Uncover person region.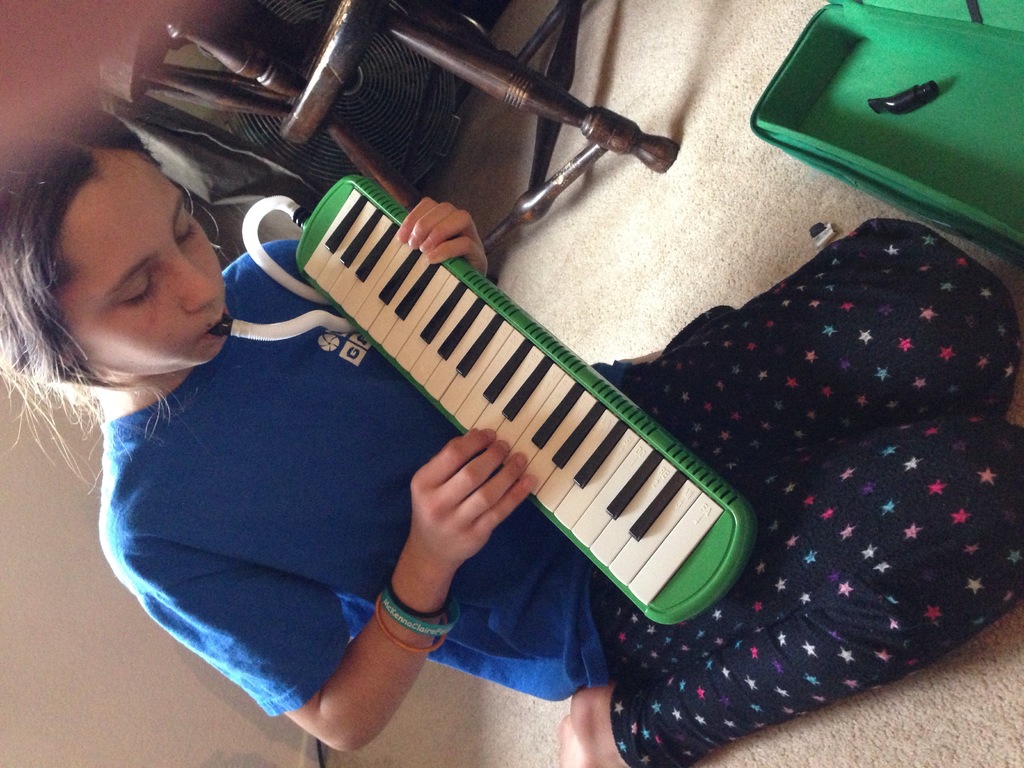
Uncovered: crop(0, 104, 1023, 767).
